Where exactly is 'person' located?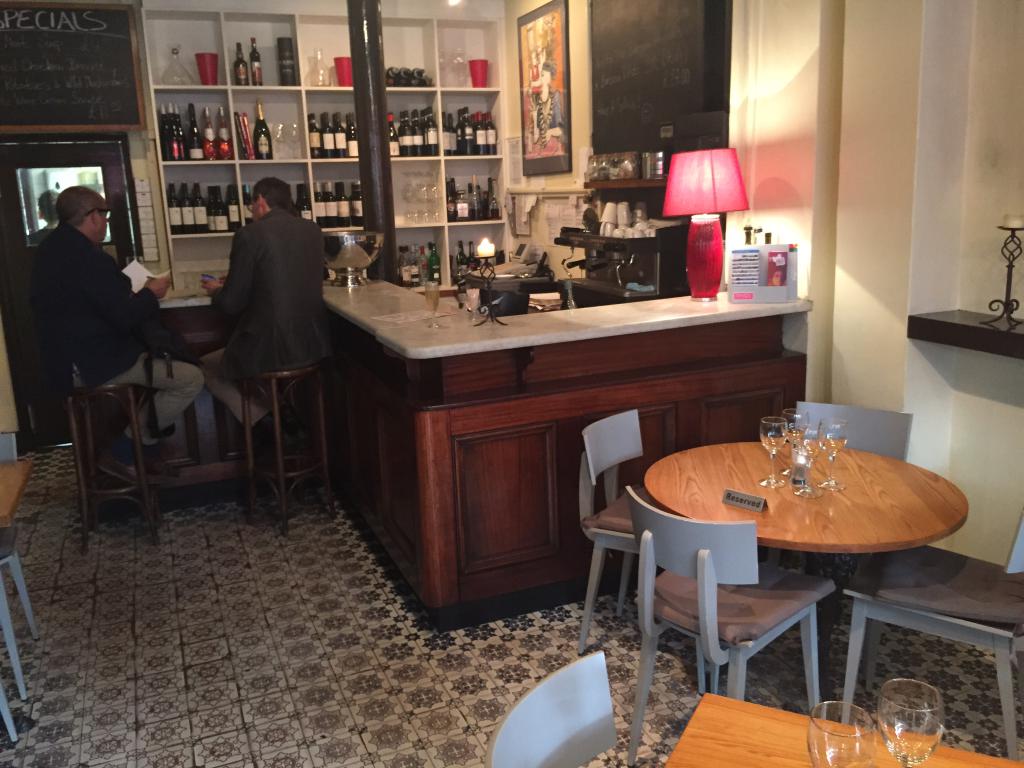
Its bounding box is region(18, 175, 207, 484).
